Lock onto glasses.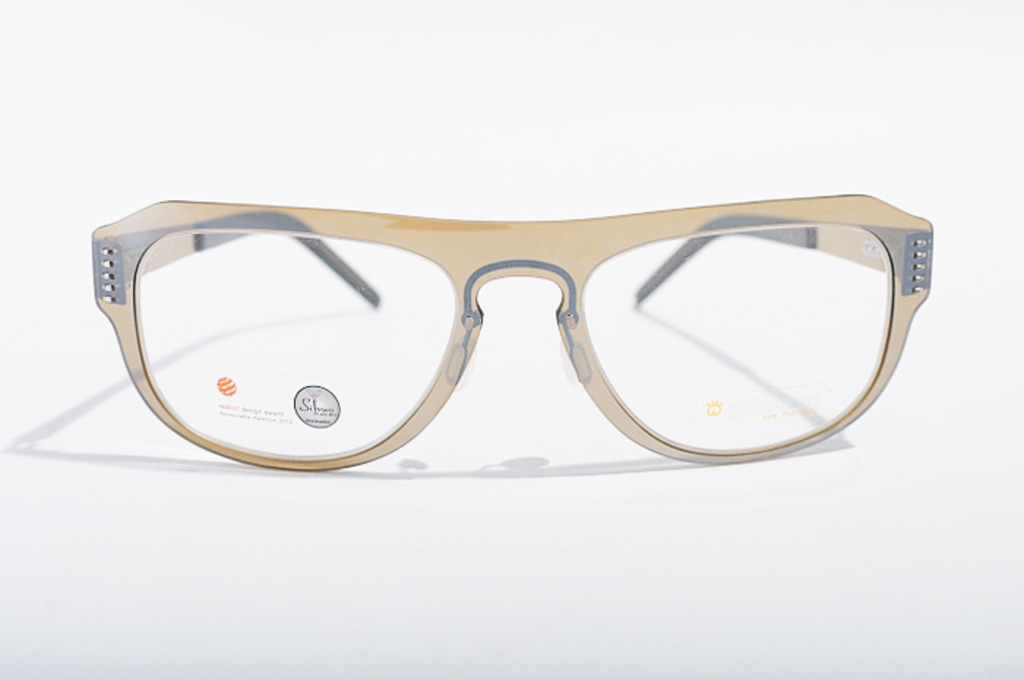
Locked: 83,205,927,468.
